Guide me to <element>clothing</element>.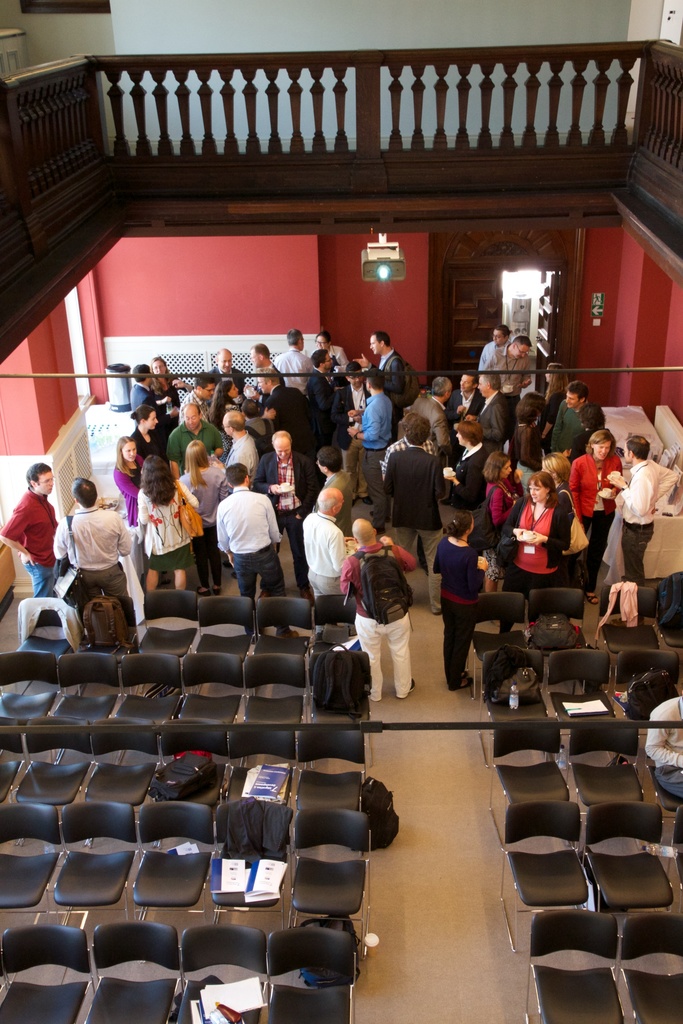
Guidance: bbox=[134, 486, 201, 558].
